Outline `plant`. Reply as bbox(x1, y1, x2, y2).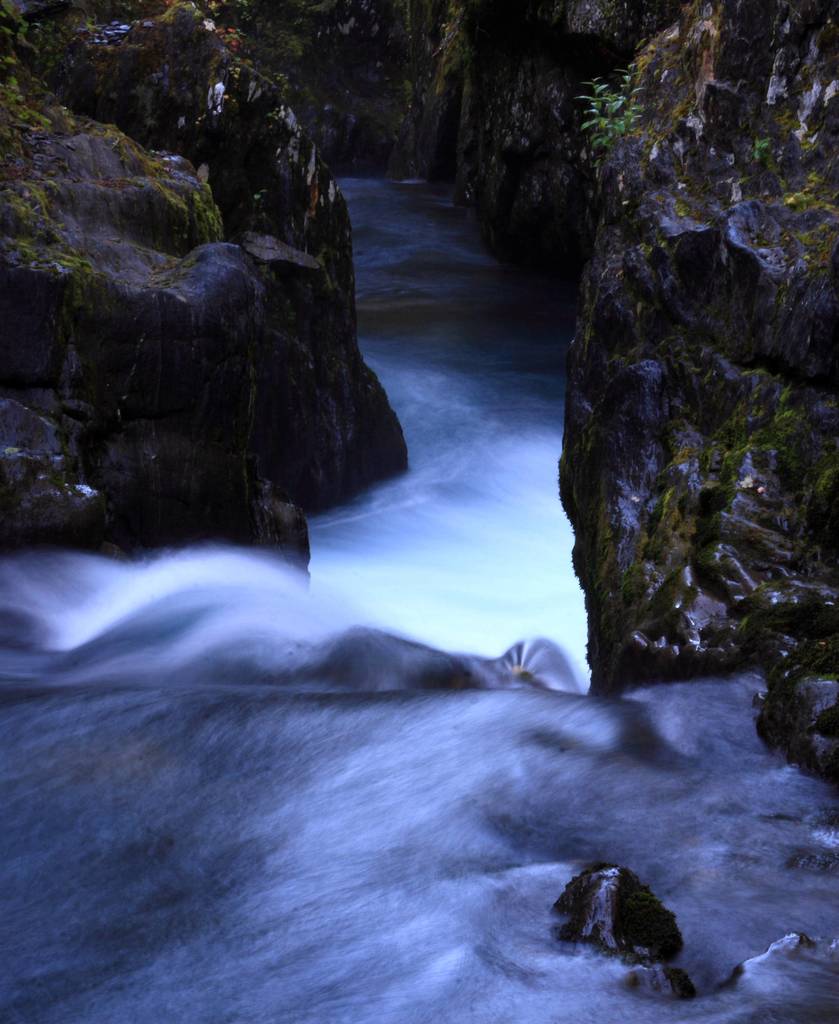
bbox(578, 63, 645, 154).
